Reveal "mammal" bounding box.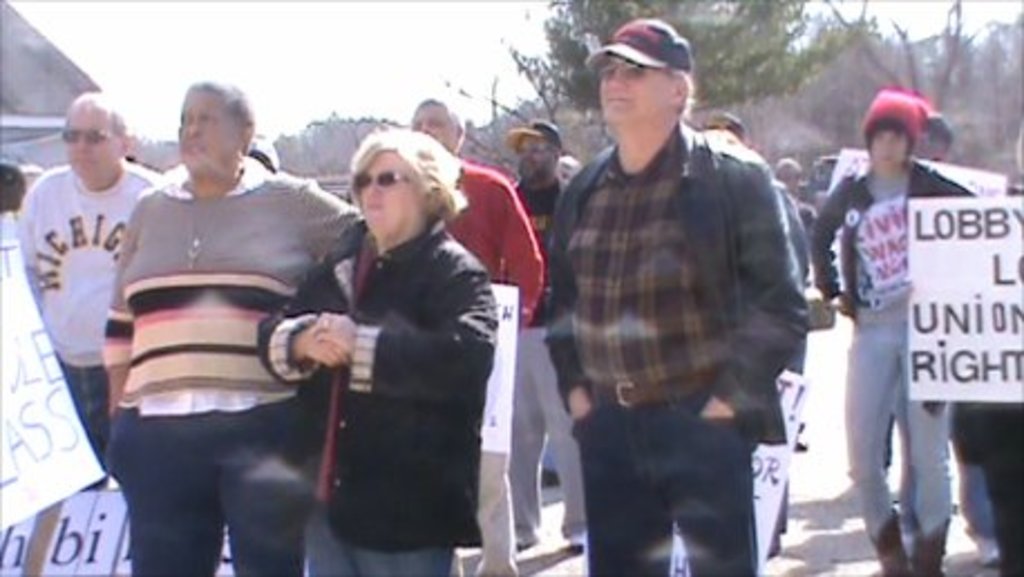
Revealed: l=11, t=85, r=161, b=494.
